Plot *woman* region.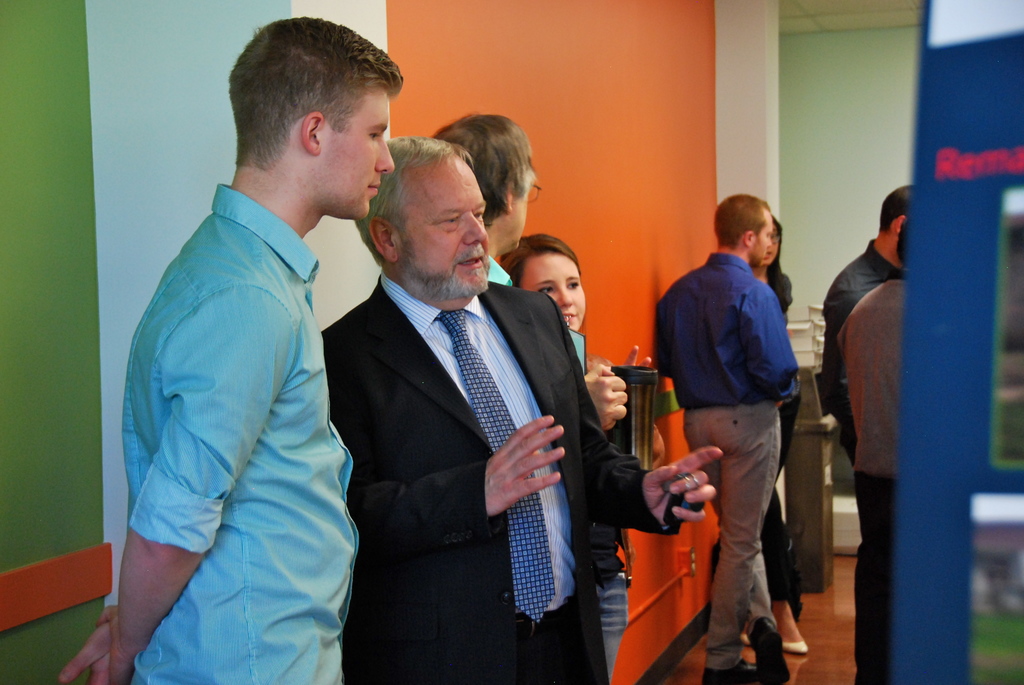
Plotted at rect(706, 215, 811, 657).
